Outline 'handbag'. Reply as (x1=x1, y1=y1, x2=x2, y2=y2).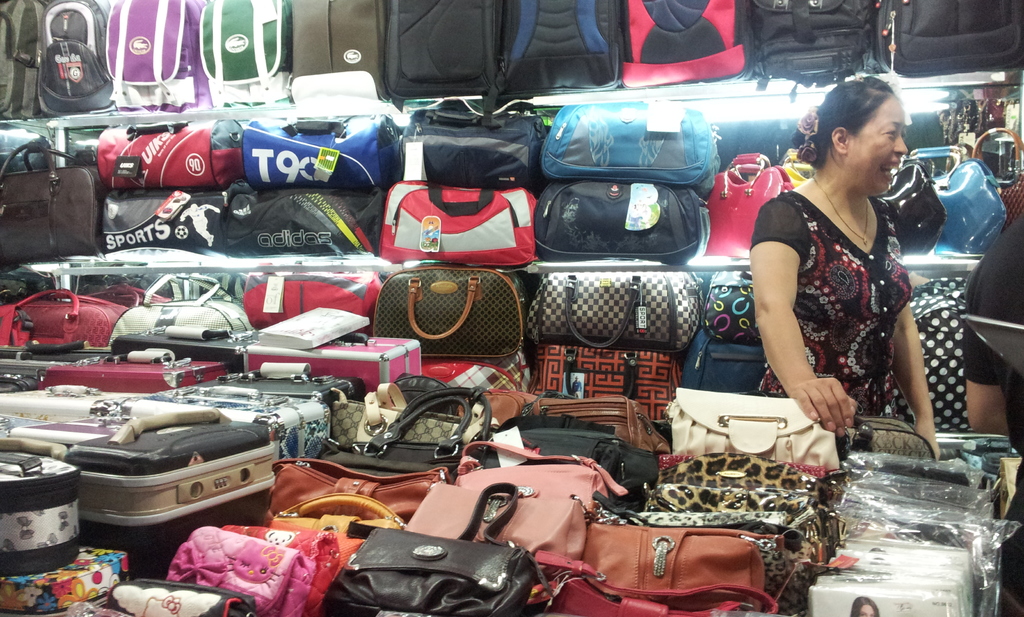
(x1=3, y1=136, x2=103, y2=257).
